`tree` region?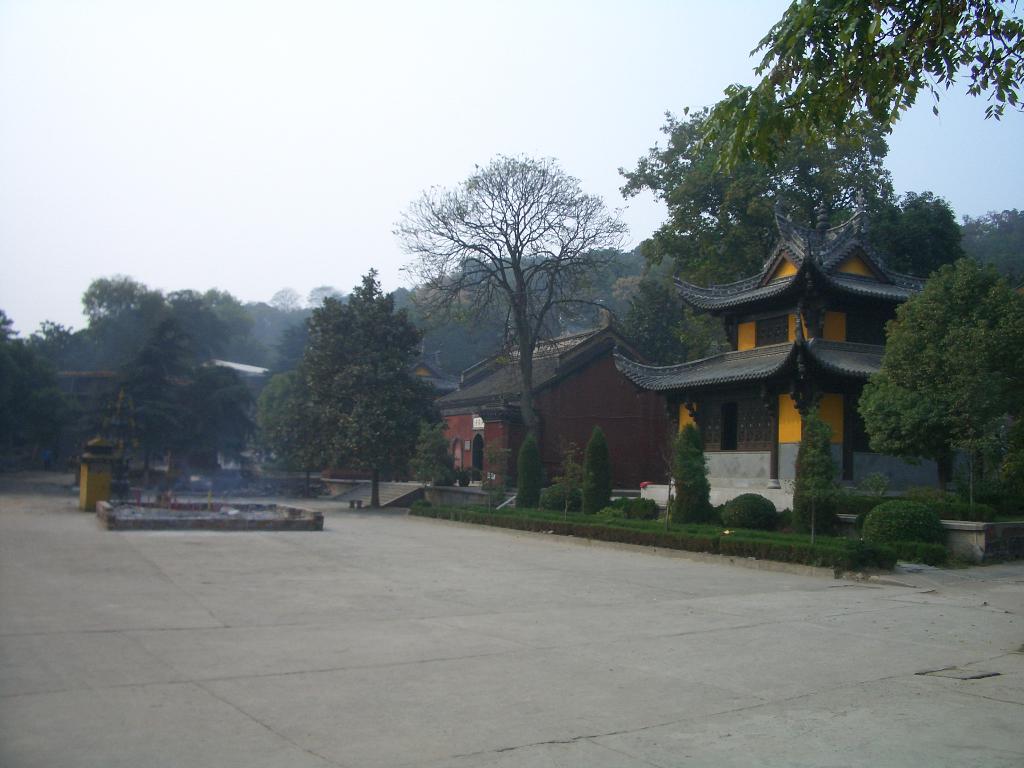
locate(387, 151, 632, 452)
